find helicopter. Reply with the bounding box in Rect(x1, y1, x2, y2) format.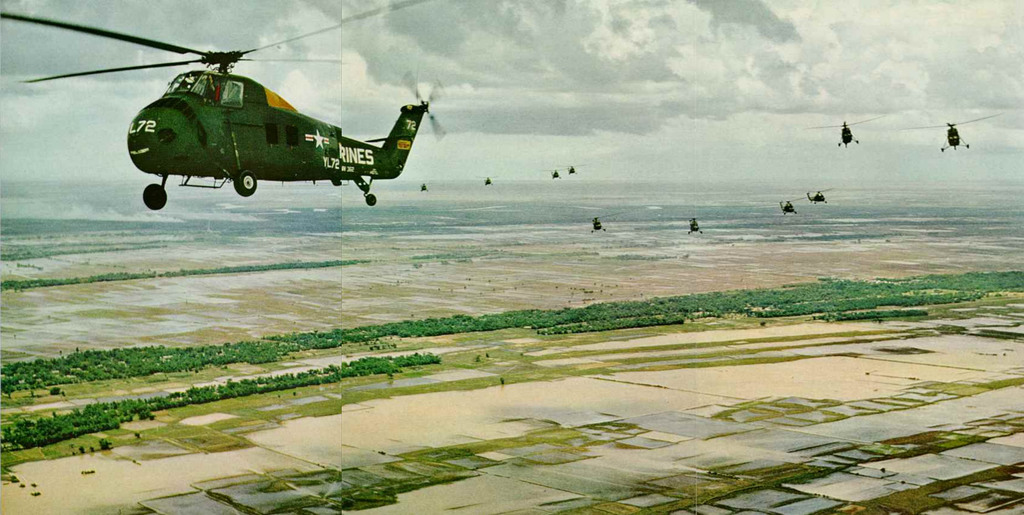
Rect(417, 181, 435, 195).
